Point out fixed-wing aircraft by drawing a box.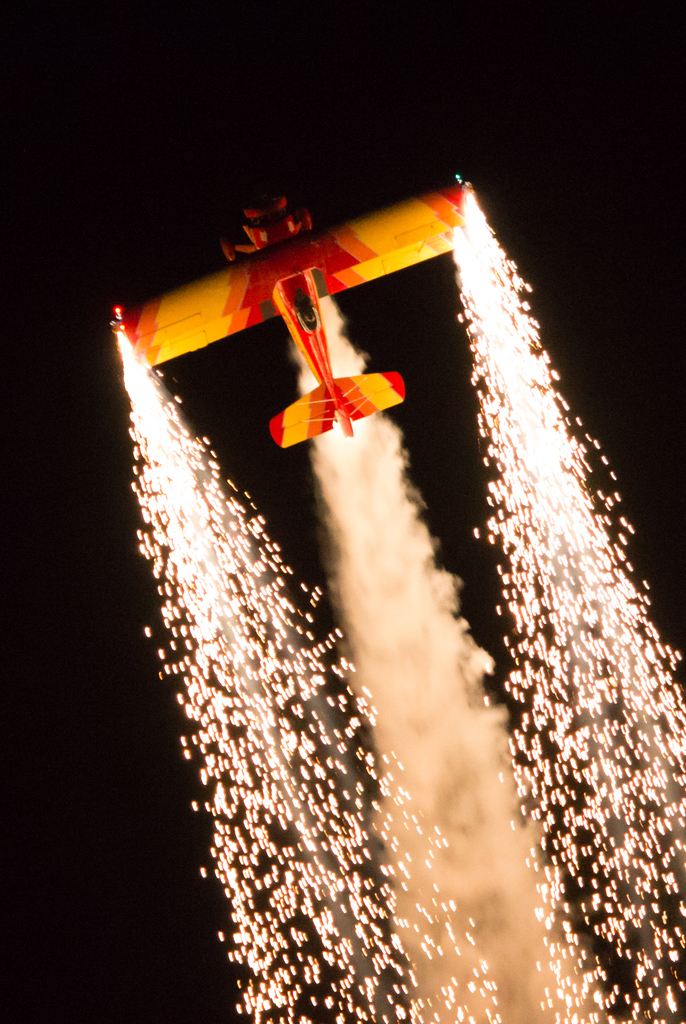
pyautogui.locateOnScreen(104, 165, 475, 454).
